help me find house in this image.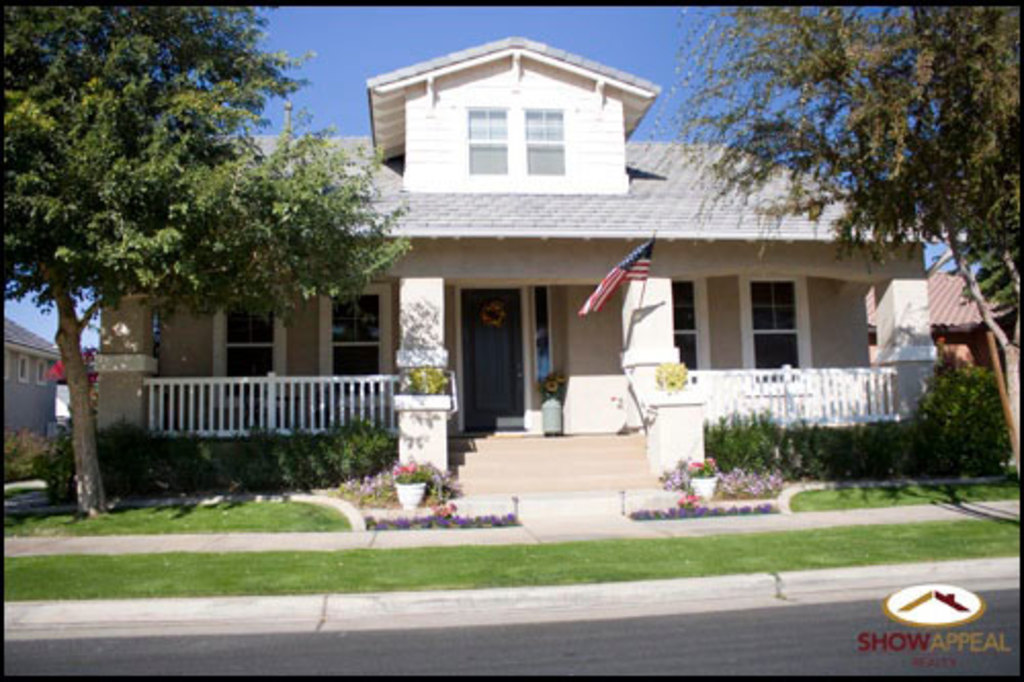
Found it: 856,268,1022,391.
